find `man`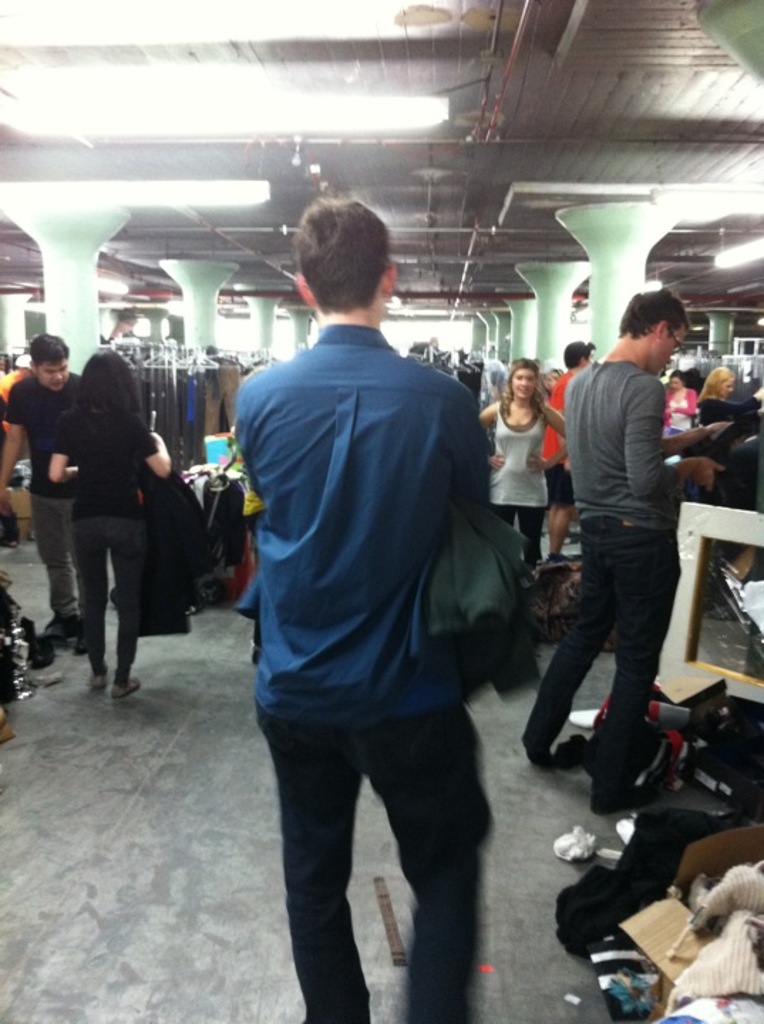
[545,338,592,562]
